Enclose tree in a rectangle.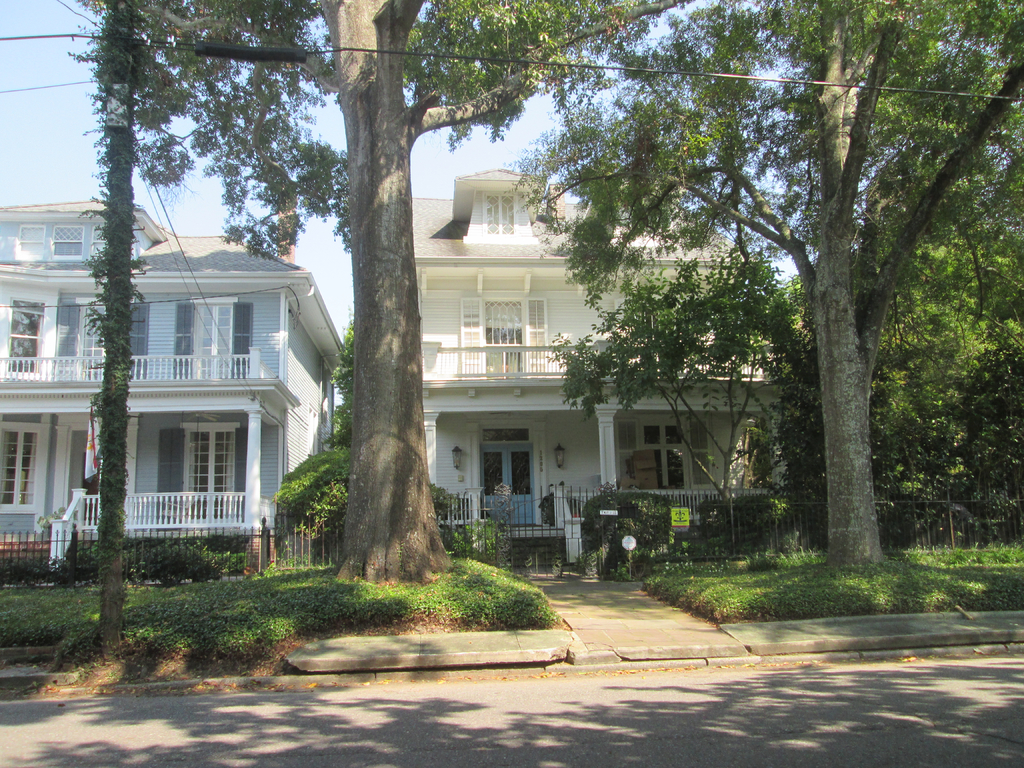
region(49, 0, 138, 653).
